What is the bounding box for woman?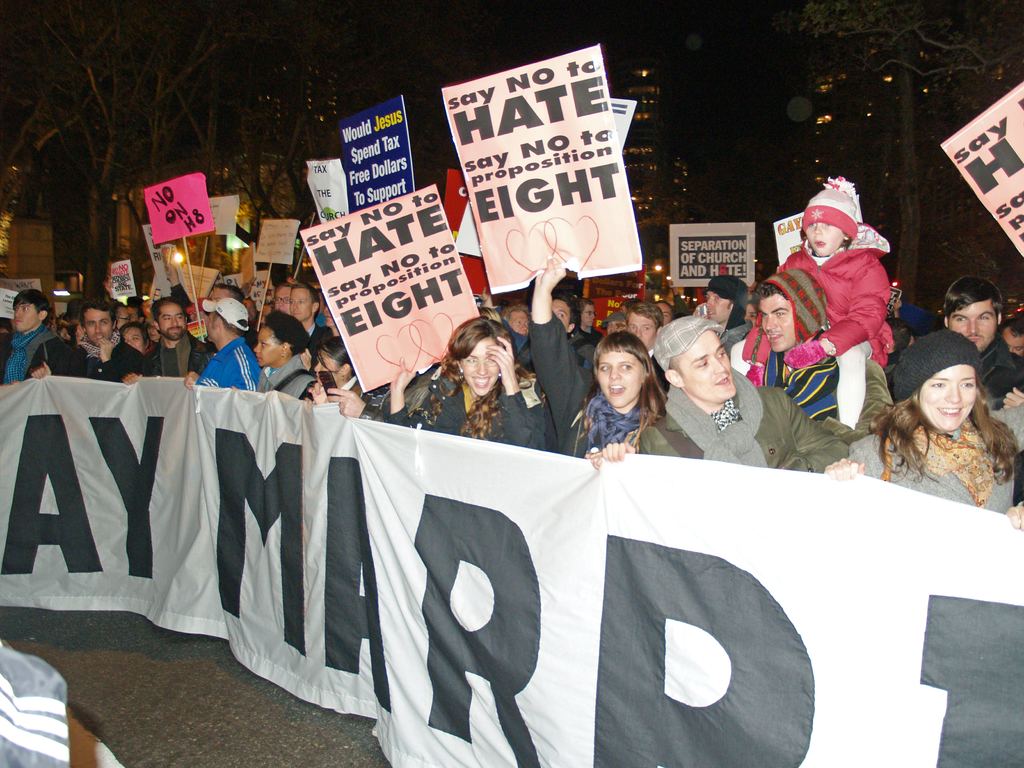
<region>861, 339, 1013, 517</region>.
